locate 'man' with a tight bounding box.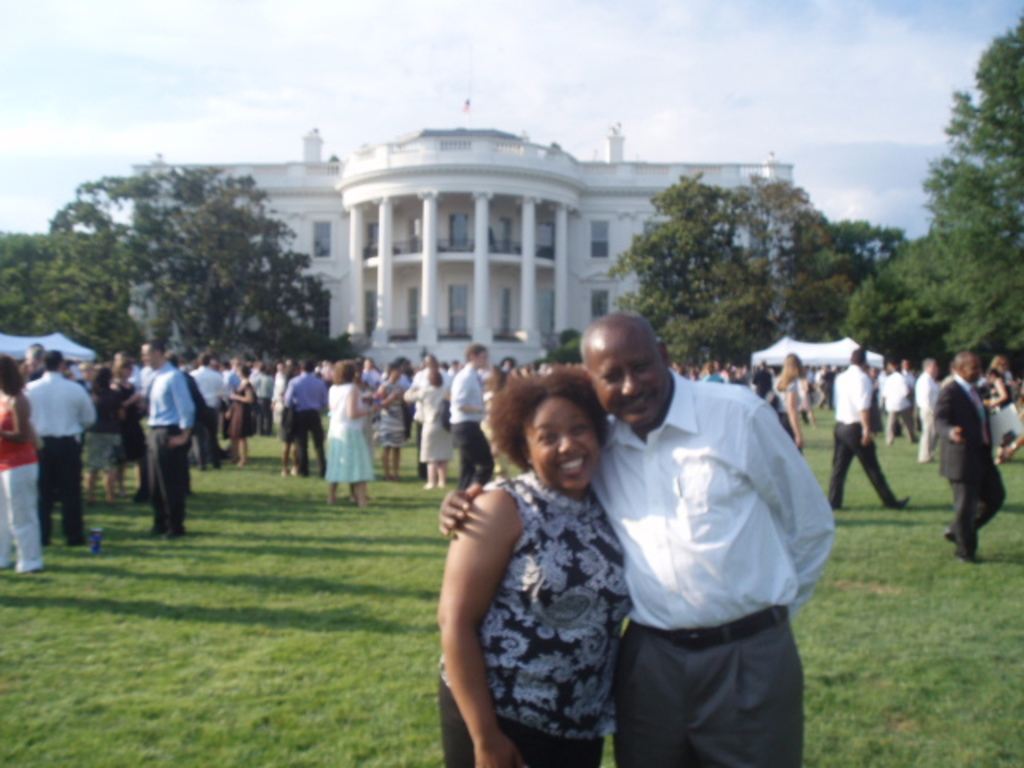
pyautogui.locateOnScreen(381, 354, 410, 426).
